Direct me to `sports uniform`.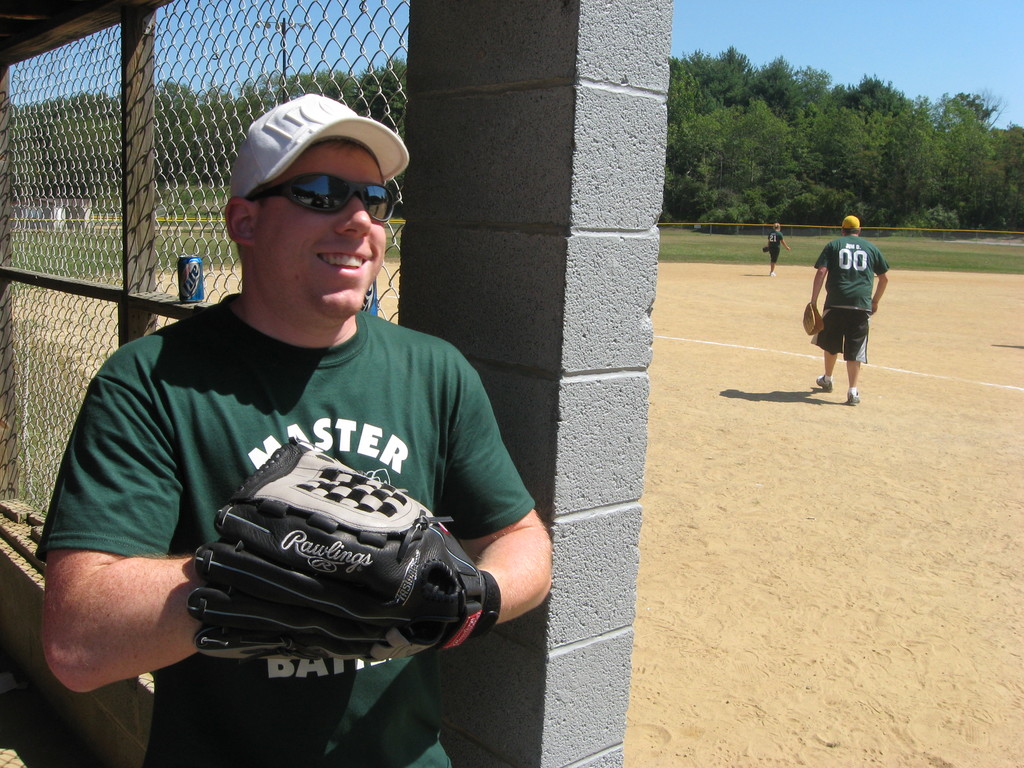
Direction: (30, 289, 540, 767).
